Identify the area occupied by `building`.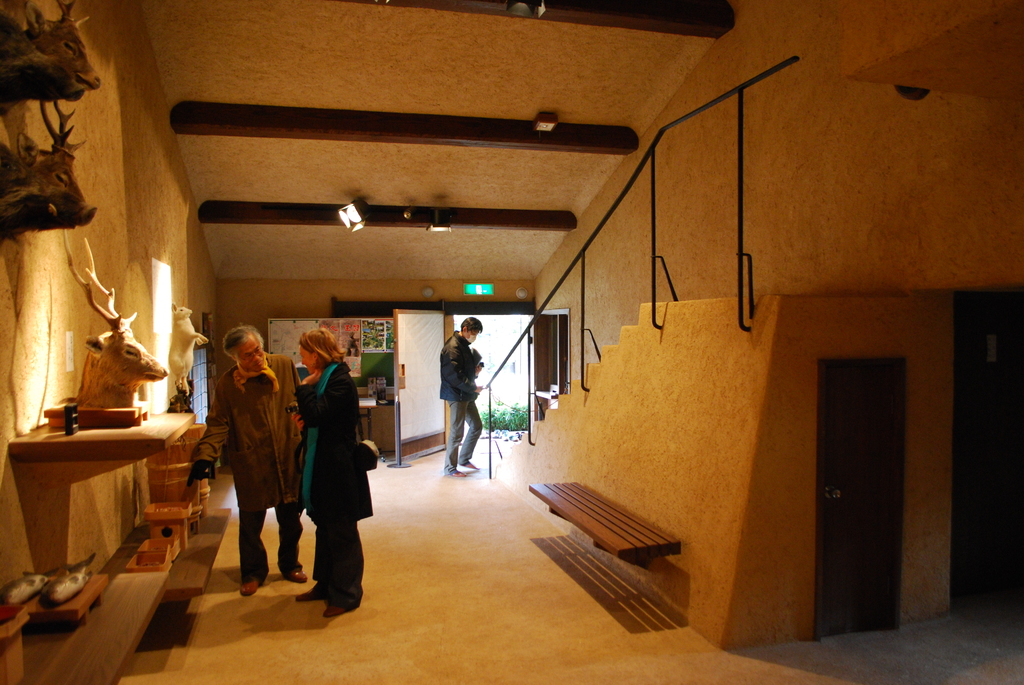
Area: 0 0 1023 684.
